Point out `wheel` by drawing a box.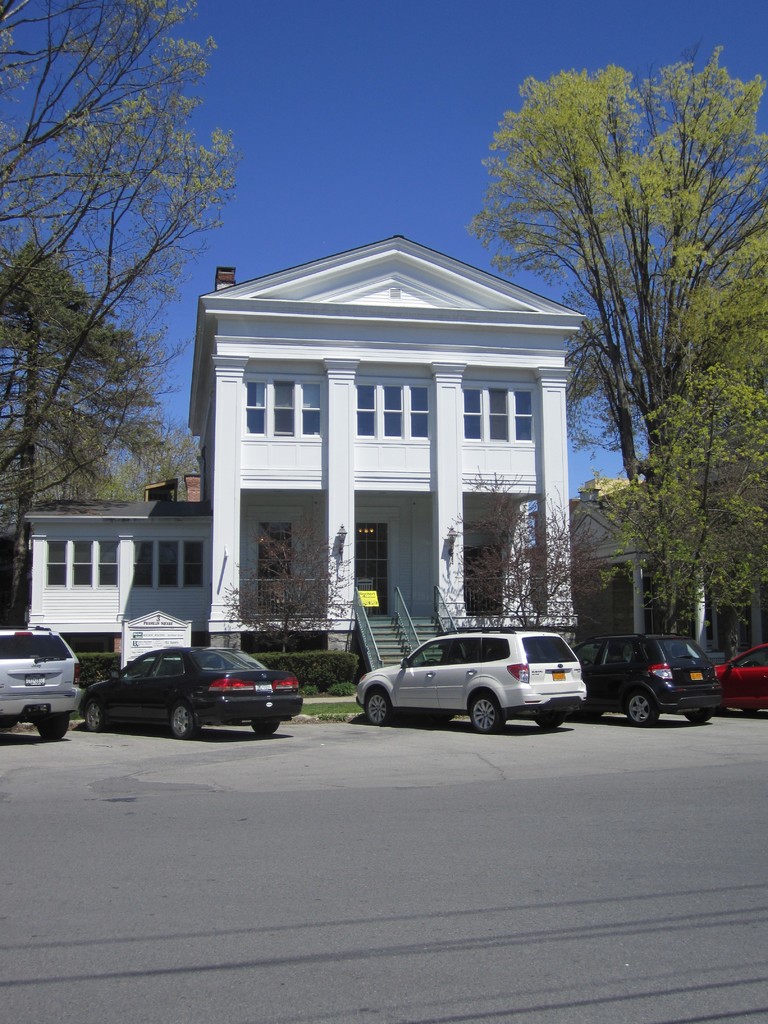
rect(627, 692, 659, 726).
